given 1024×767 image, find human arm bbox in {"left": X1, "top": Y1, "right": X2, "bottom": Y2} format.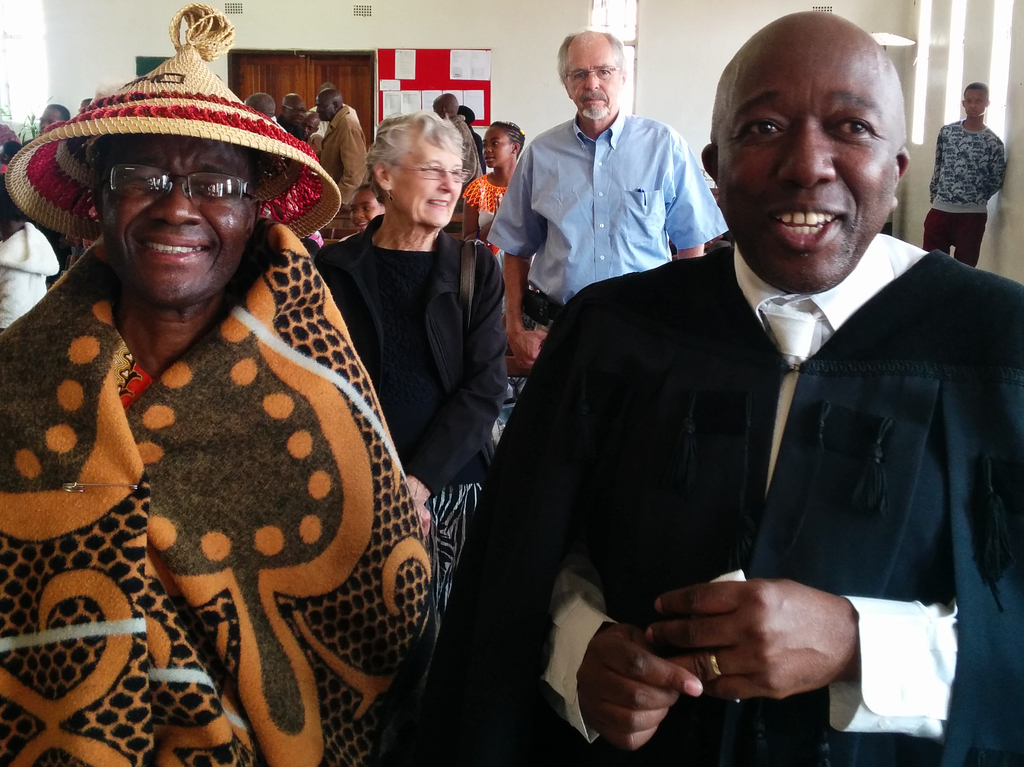
{"left": 665, "top": 121, "right": 733, "bottom": 258}.
